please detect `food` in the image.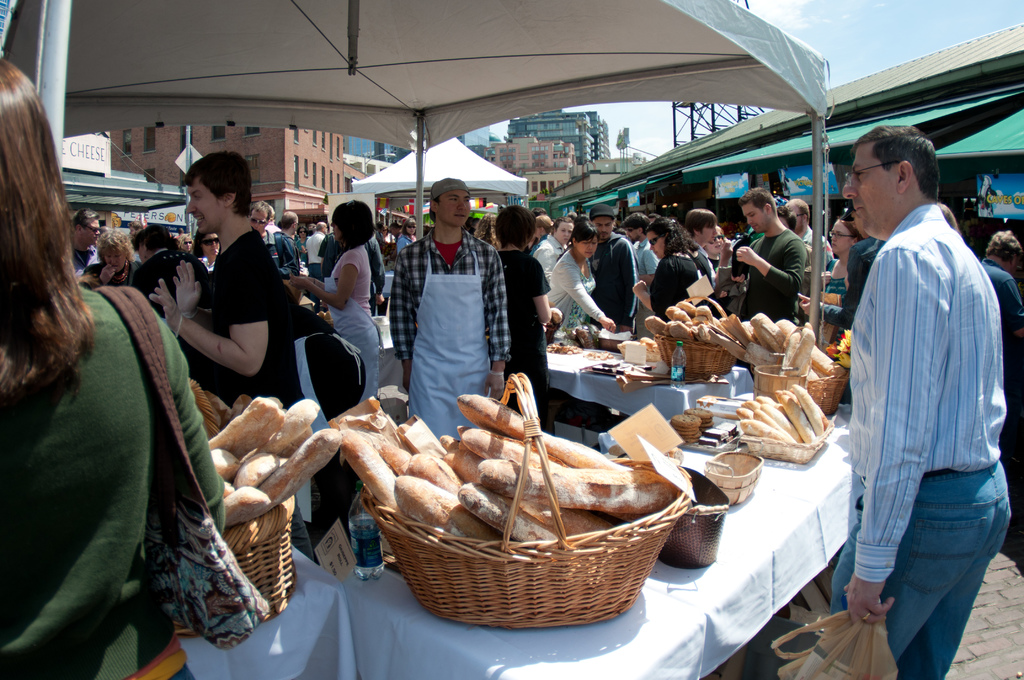
[left=317, top=309, right=333, bottom=322].
